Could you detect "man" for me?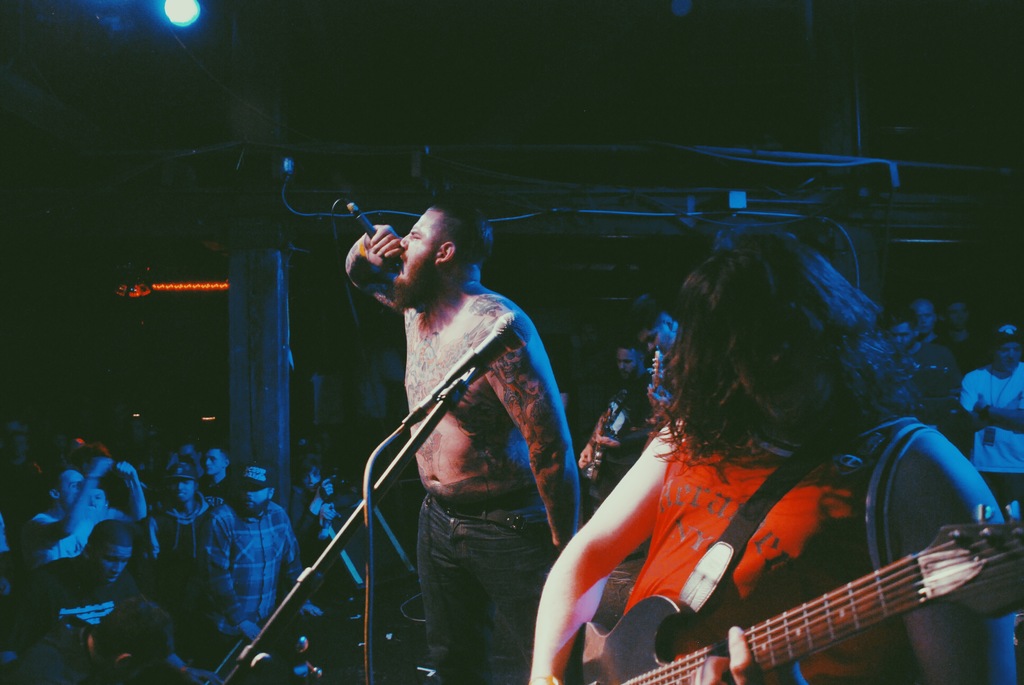
Detection result: select_region(590, 290, 686, 451).
